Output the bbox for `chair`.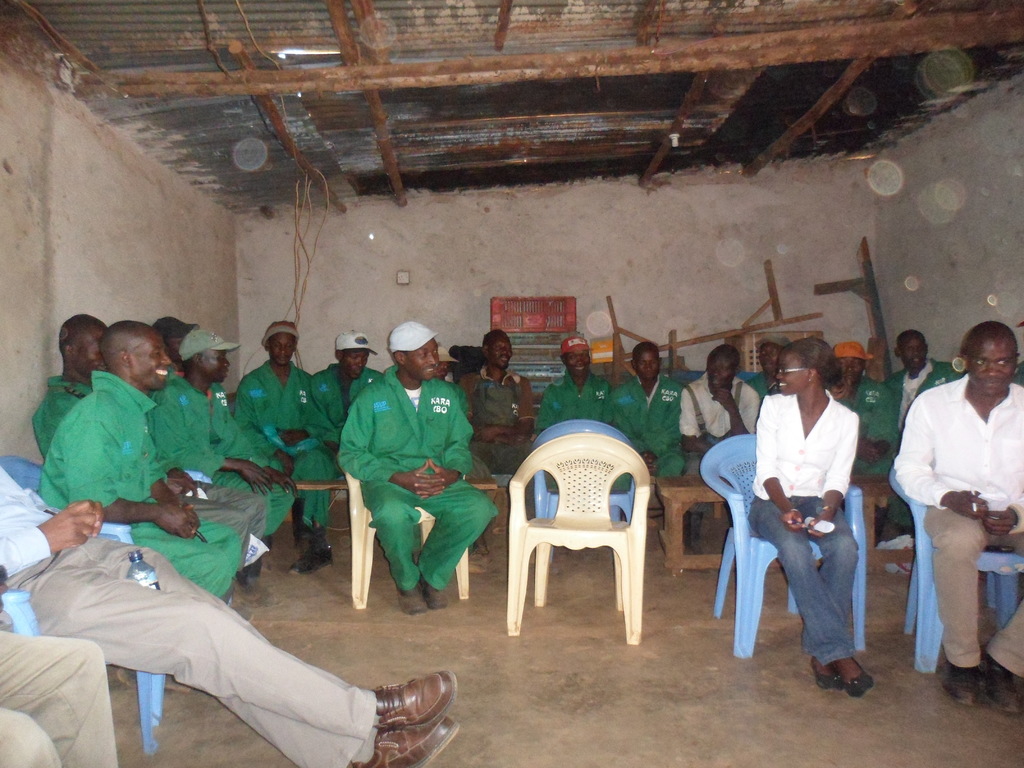
710:431:867:655.
